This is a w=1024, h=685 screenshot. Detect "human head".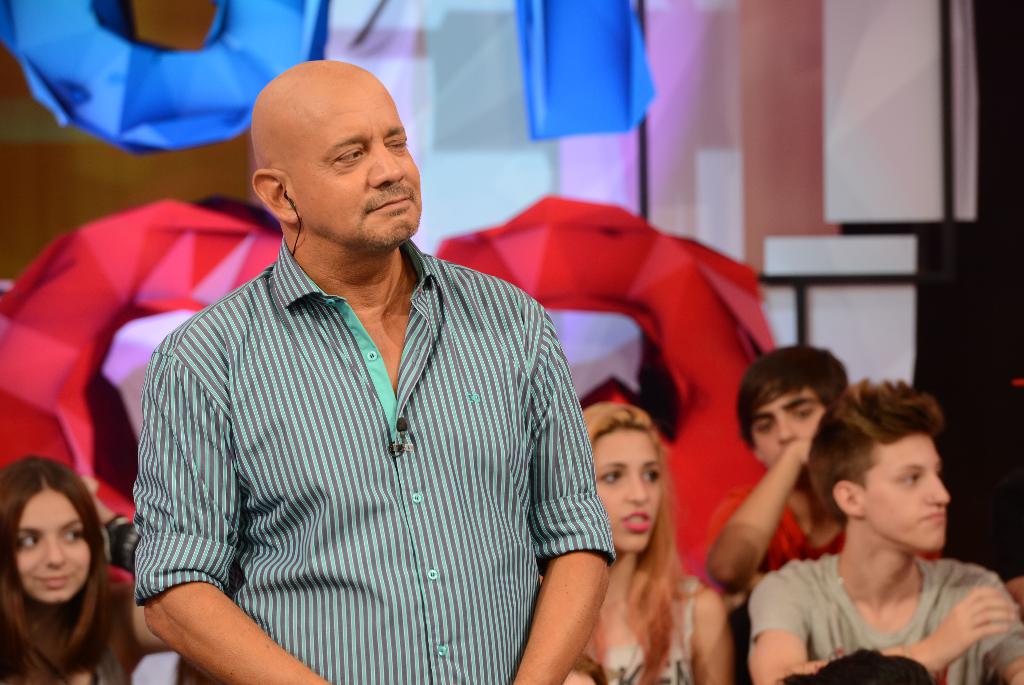
crop(780, 647, 930, 684).
